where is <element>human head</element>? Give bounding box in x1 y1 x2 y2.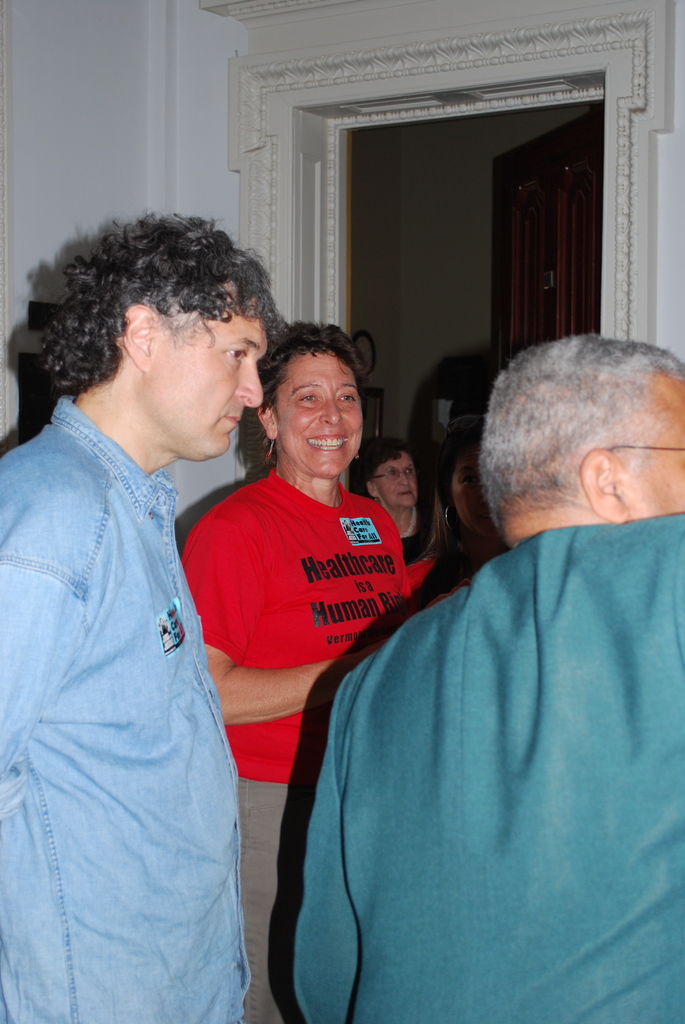
446 443 501 547.
